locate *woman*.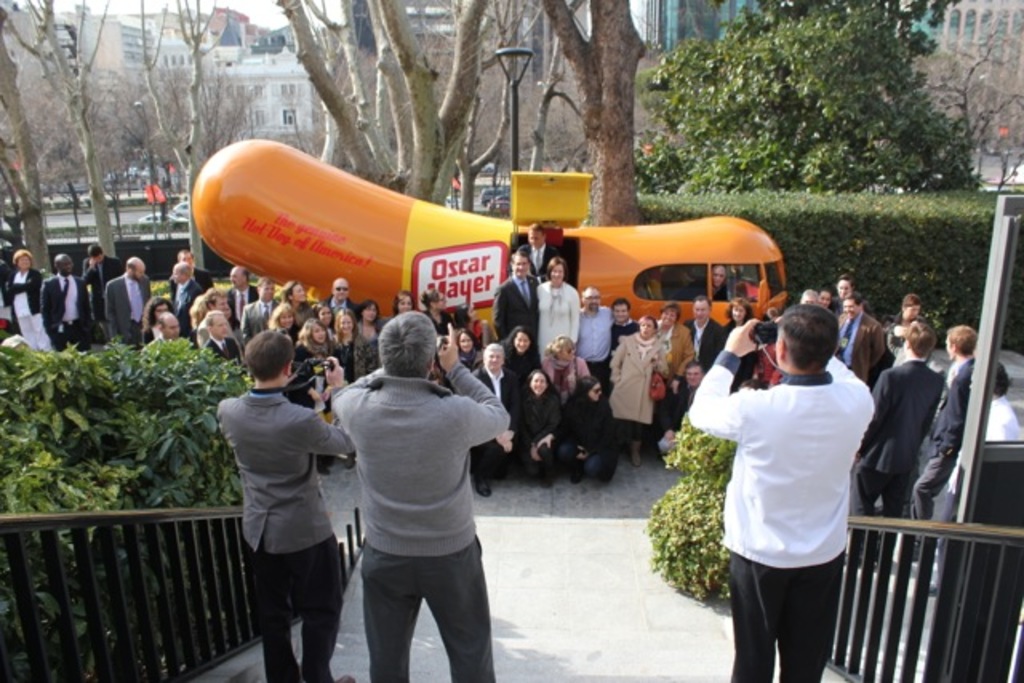
Bounding box: locate(189, 296, 211, 350).
